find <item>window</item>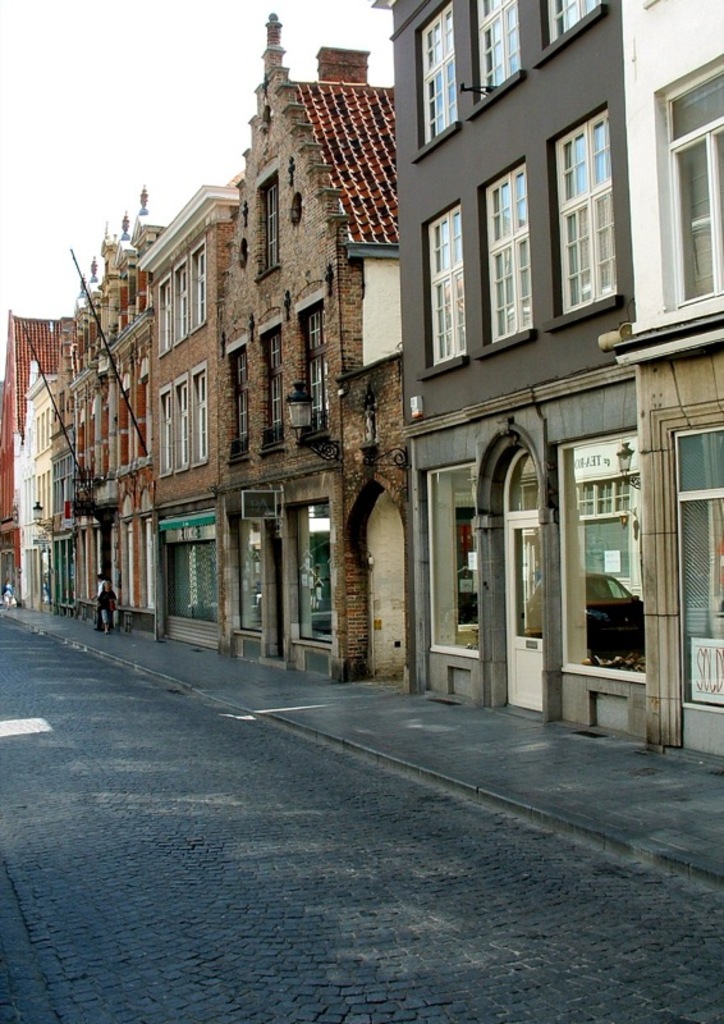
[x1=310, y1=294, x2=334, y2=447]
